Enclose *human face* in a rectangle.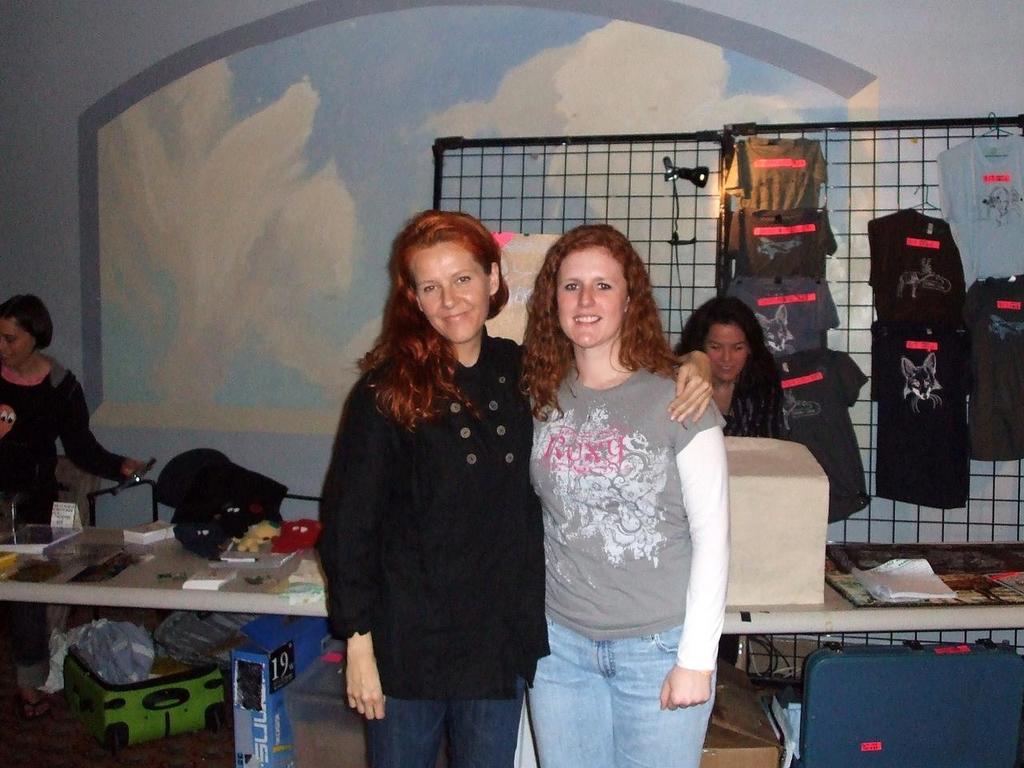
(x1=0, y1=317, x2=31, y2=365).
